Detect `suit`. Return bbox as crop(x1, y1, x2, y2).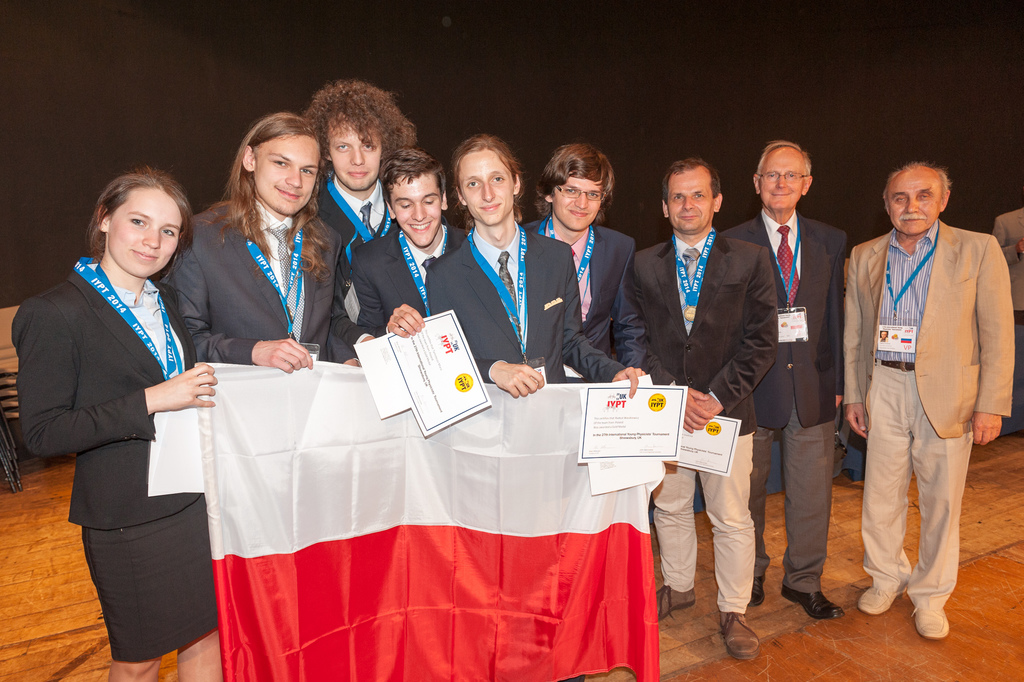
crop(12, 262, 210, 535).
